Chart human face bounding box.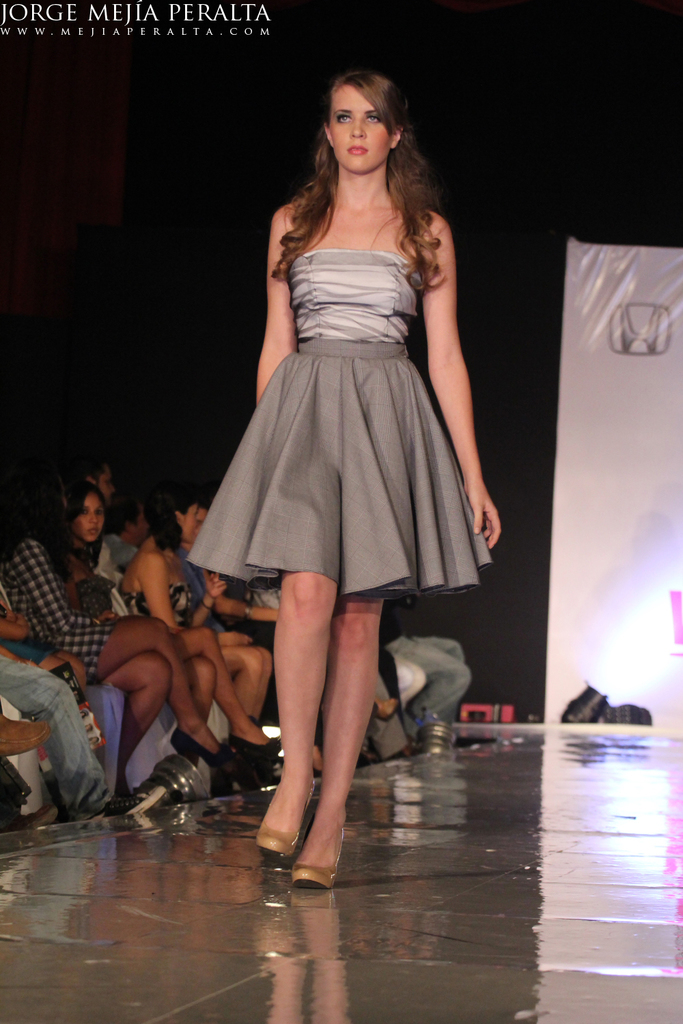
Charted: [331, 79, 392, 168].
